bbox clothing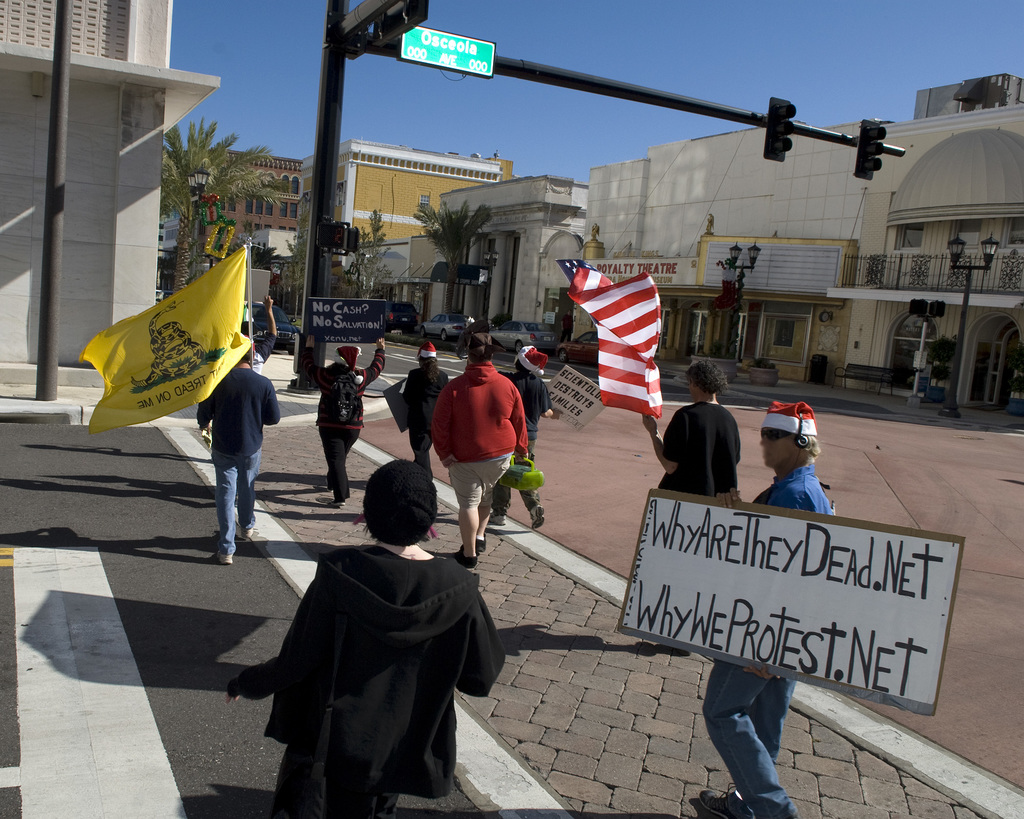
left=250, top=324, right=278, bottom=377
